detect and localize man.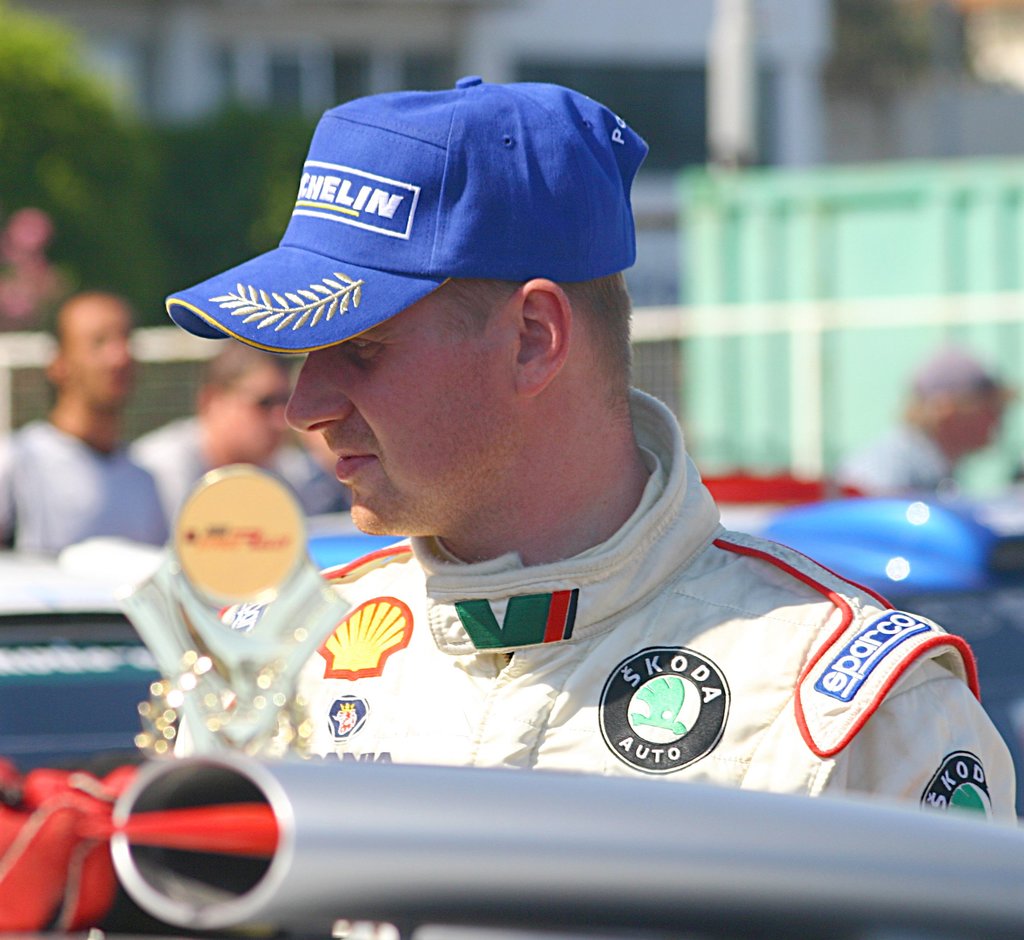
Localized at (x1=0, y1=288, x2=168, y2=551).
